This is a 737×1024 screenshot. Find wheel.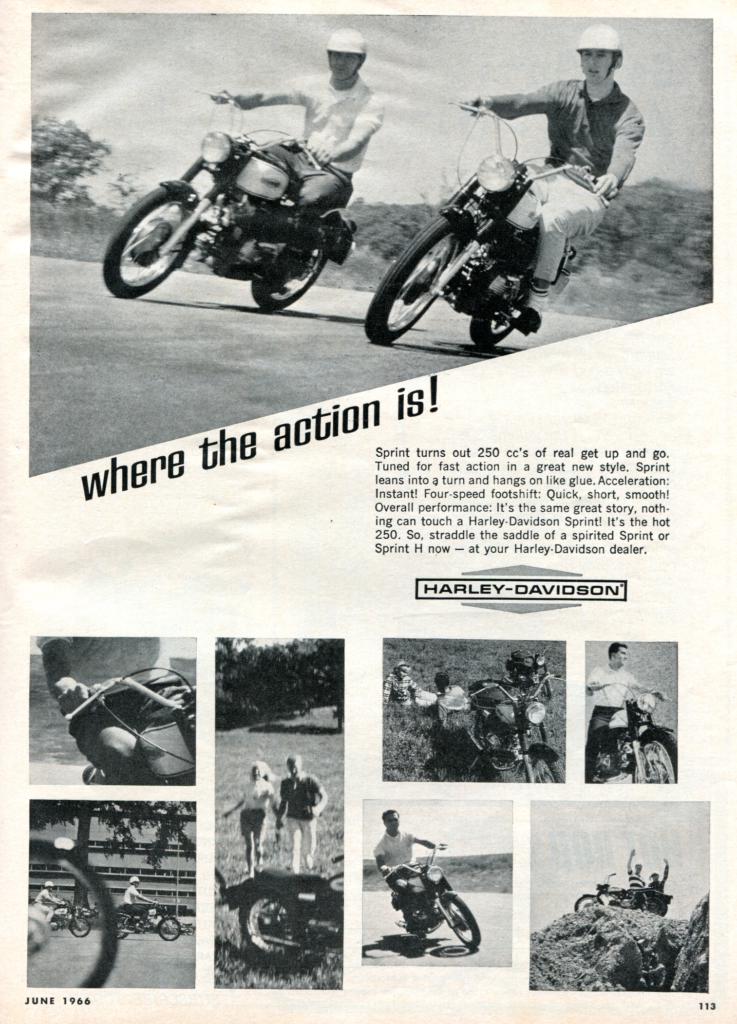
Bounding box: locate(26, 838, 115, 988).
